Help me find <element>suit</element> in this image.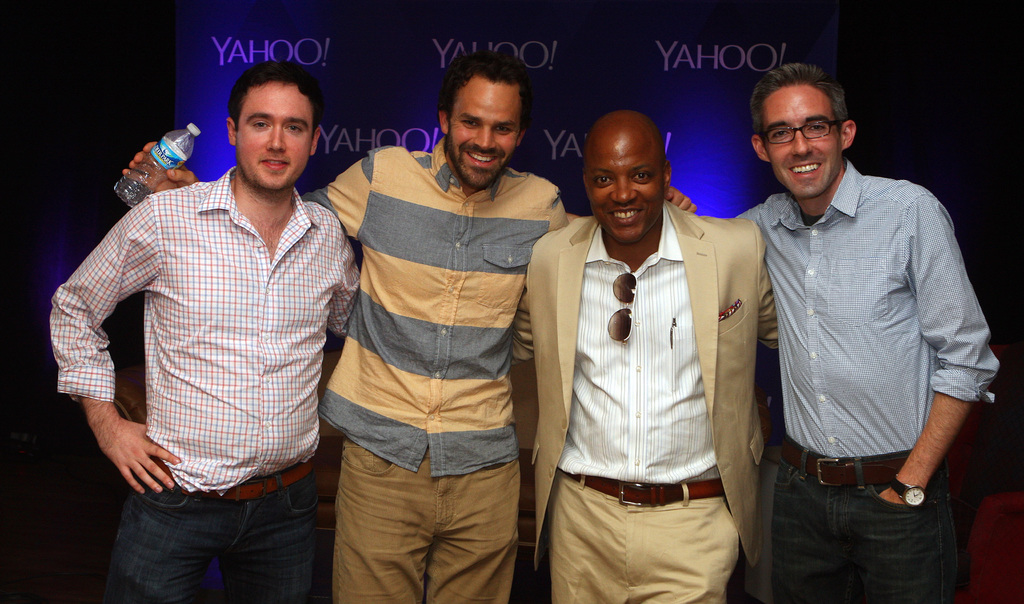
Found it: BBox(516, 202, 780, 603).
